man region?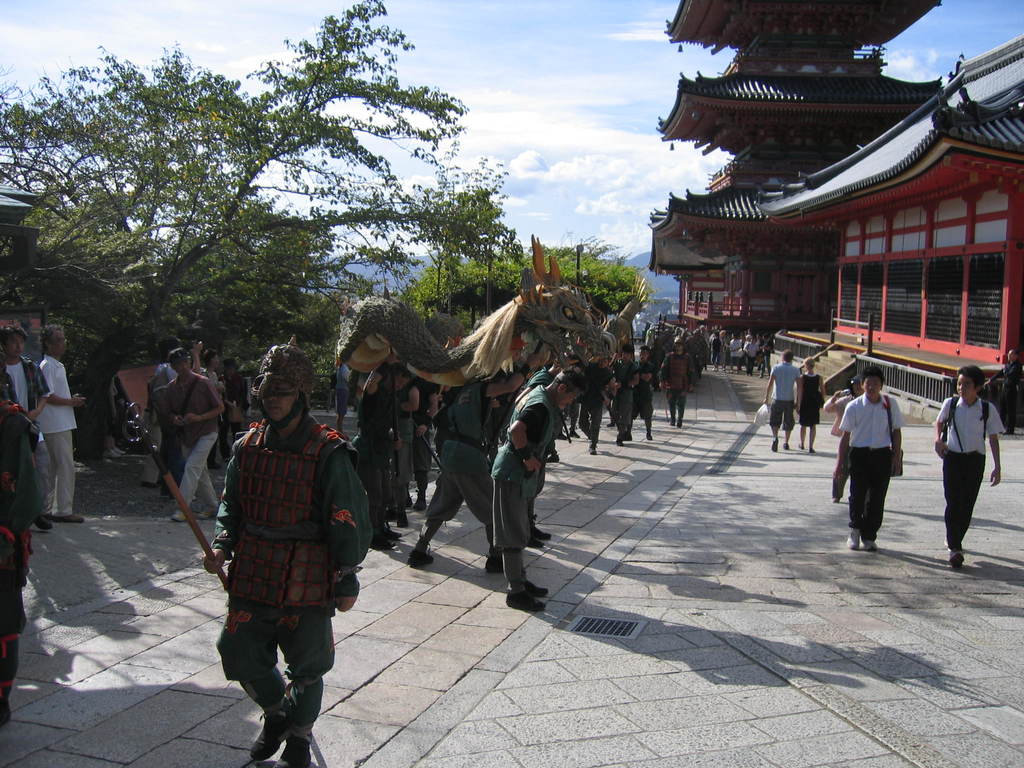
{"x1": 657, "y1": 335, "x2": 698, "y2": 429}
